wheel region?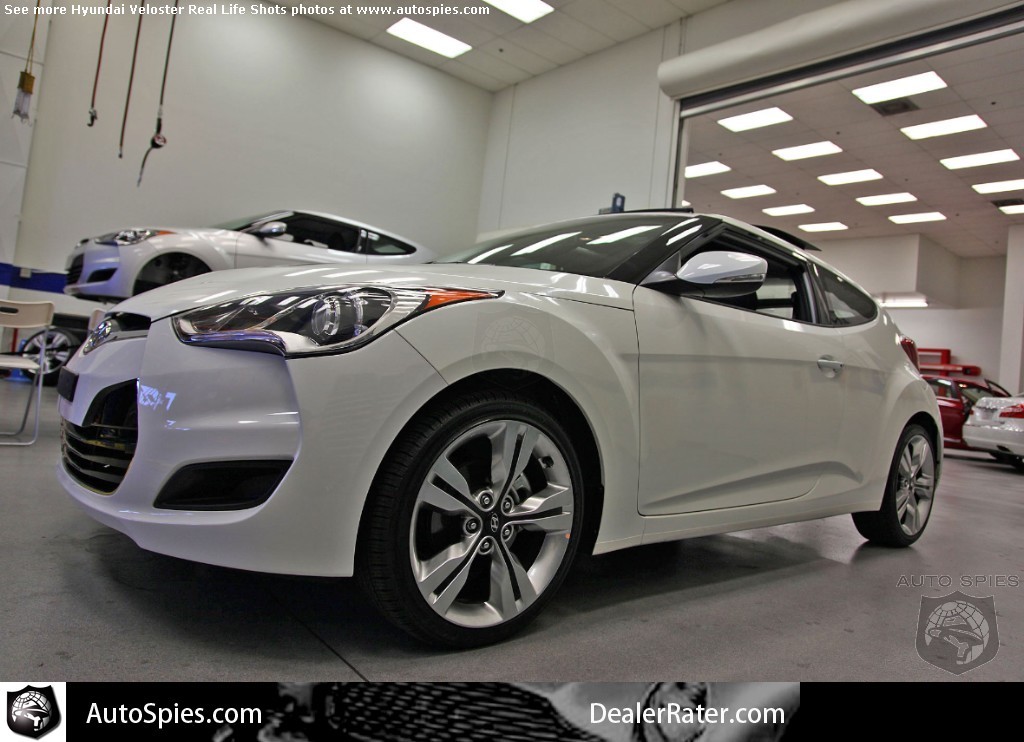
[x1=363, y1=388, x2=602, y2=656]
